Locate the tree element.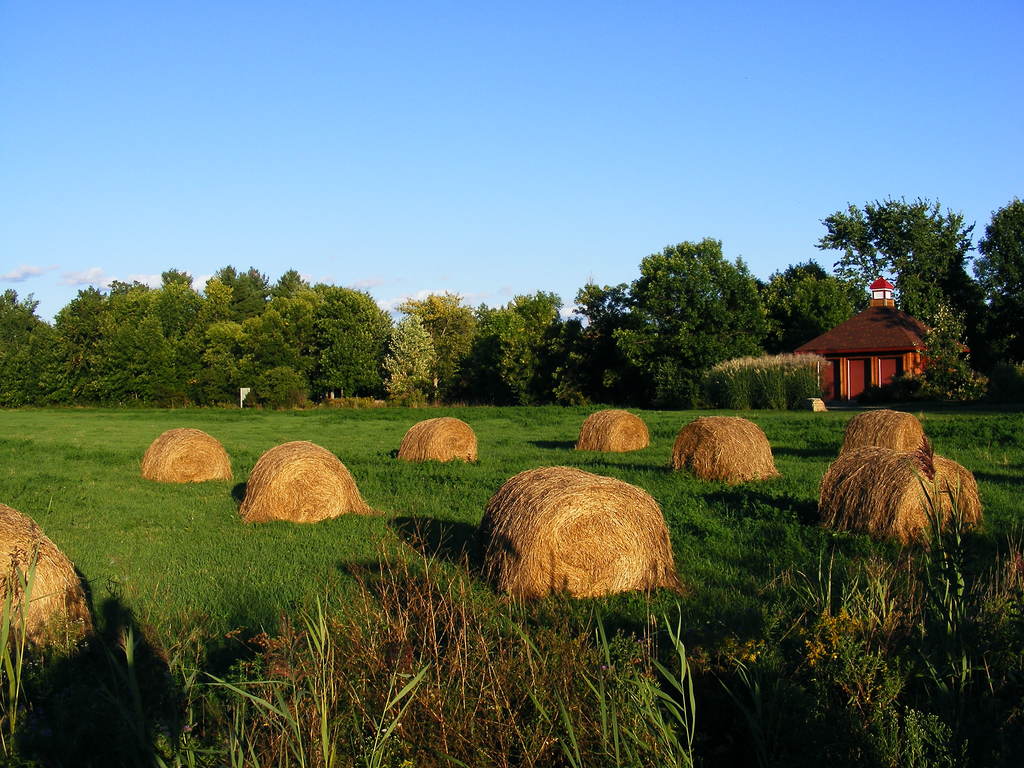
Element bbox: x1=187, y1=319, x2=244, y2=408.
